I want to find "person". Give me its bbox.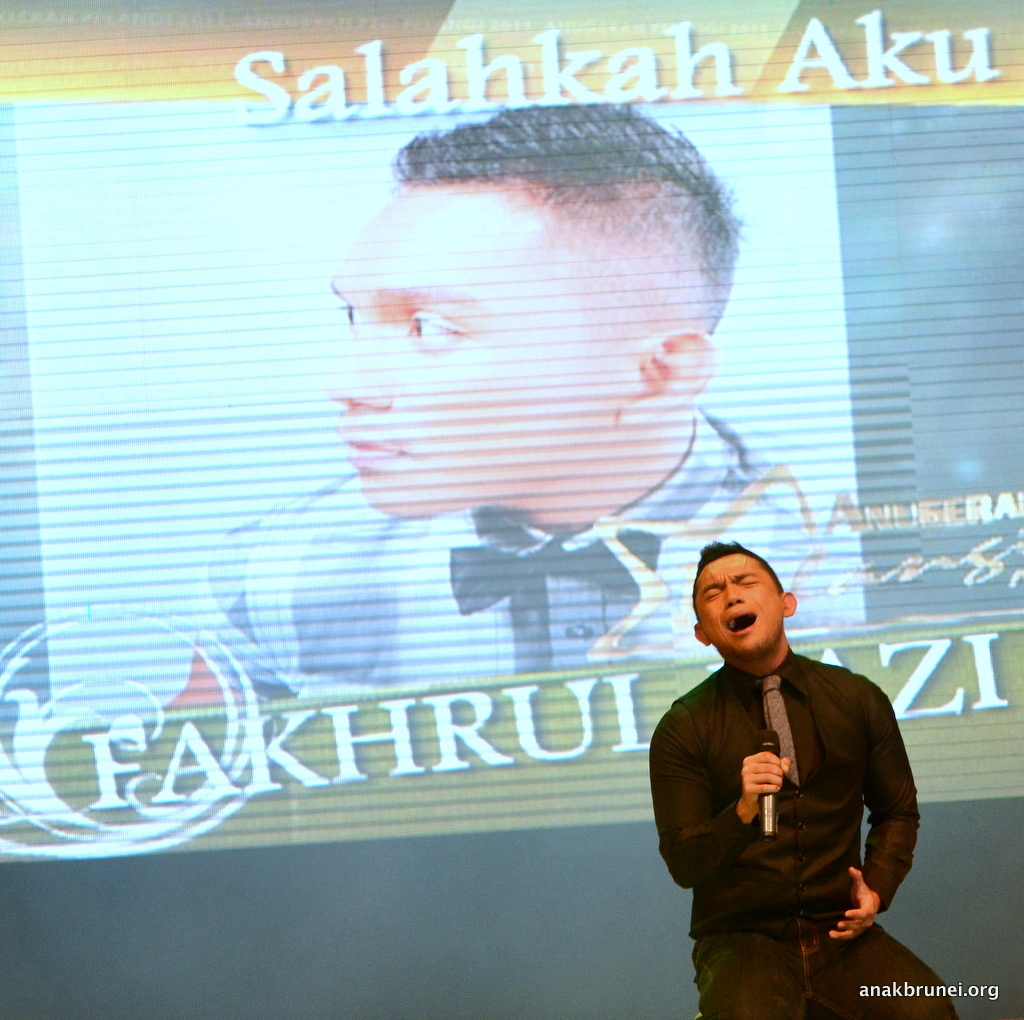
left=154, top=95, right=848, bottom=710.
